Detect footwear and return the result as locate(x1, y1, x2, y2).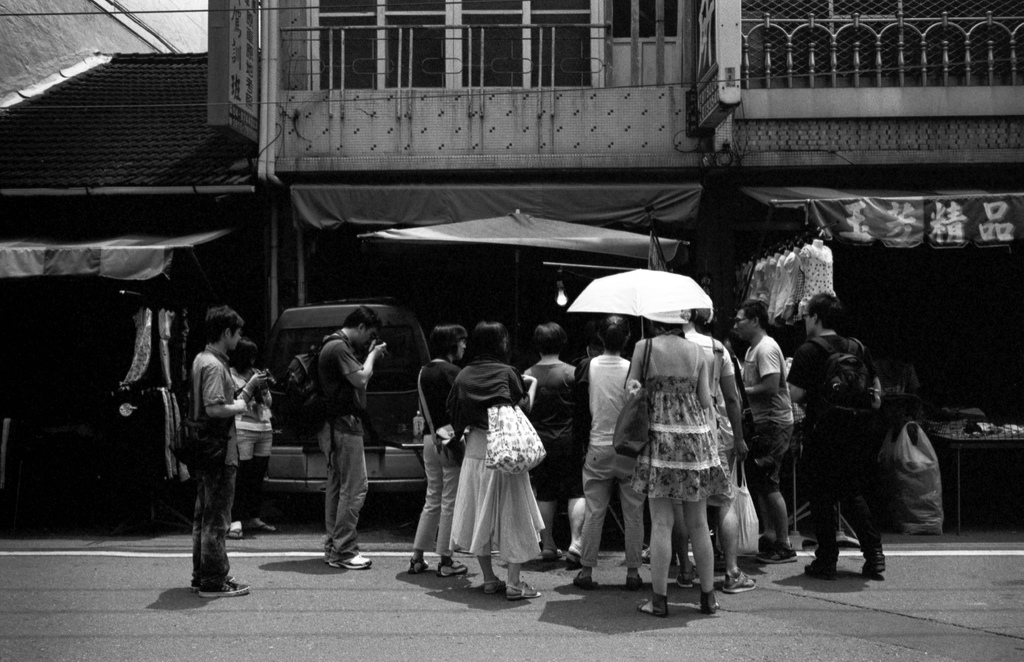
locate(859, 555, 885, 576).
